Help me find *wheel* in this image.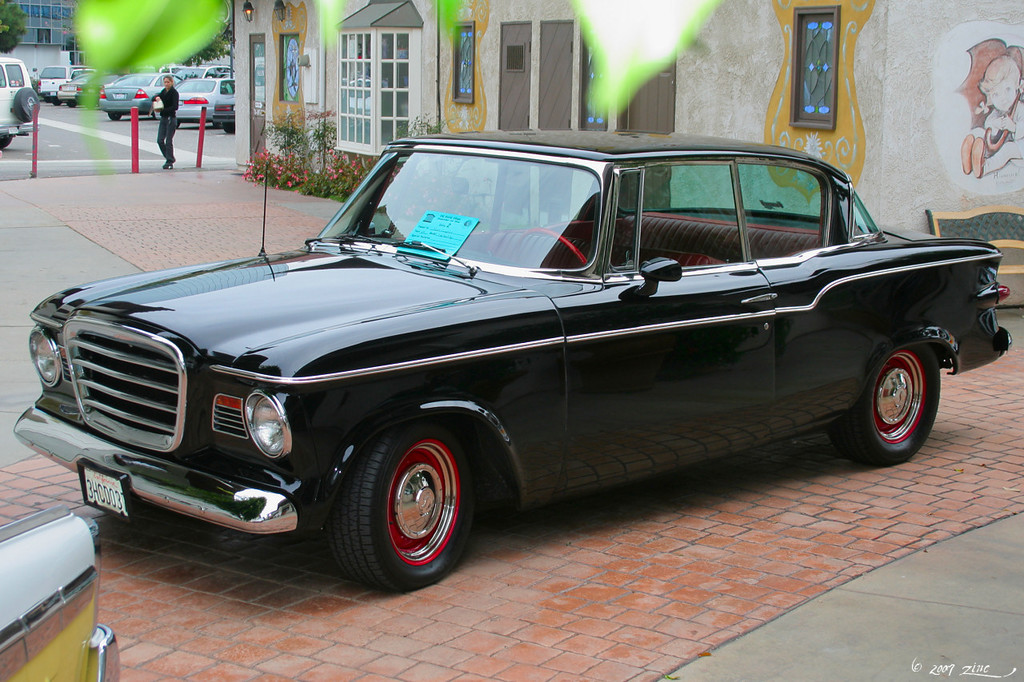
Found it: x1=519 y1=227 x2=588 y2=270.
